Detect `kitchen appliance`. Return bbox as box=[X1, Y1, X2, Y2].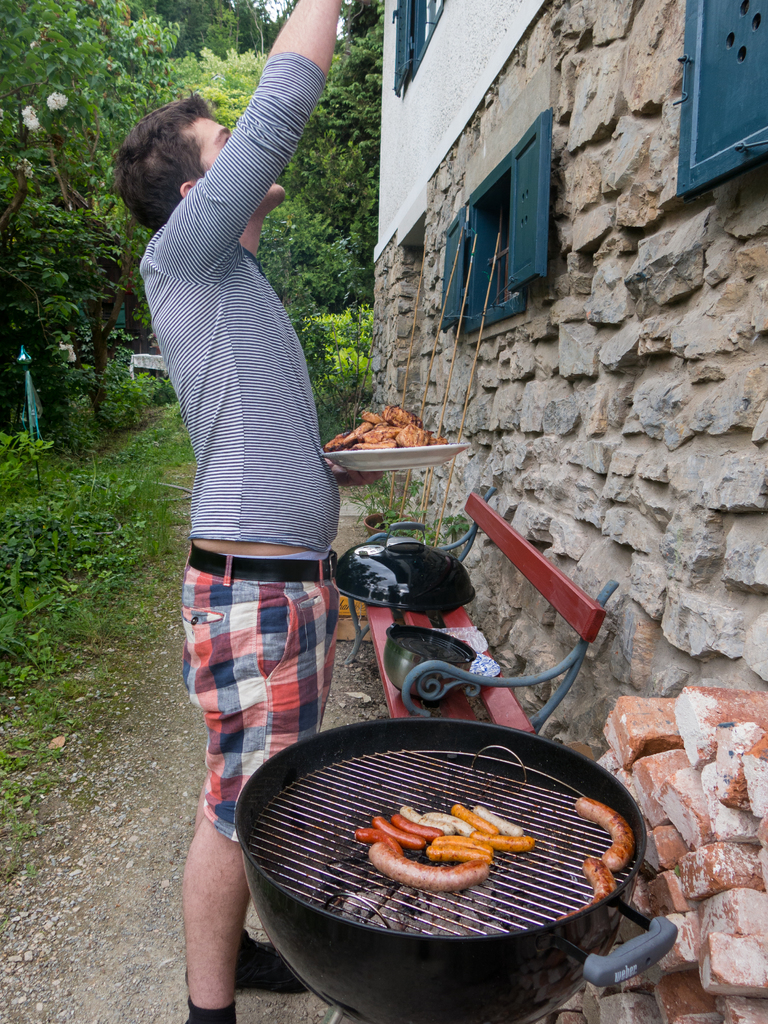
box=[321, 449, 470, 476].
